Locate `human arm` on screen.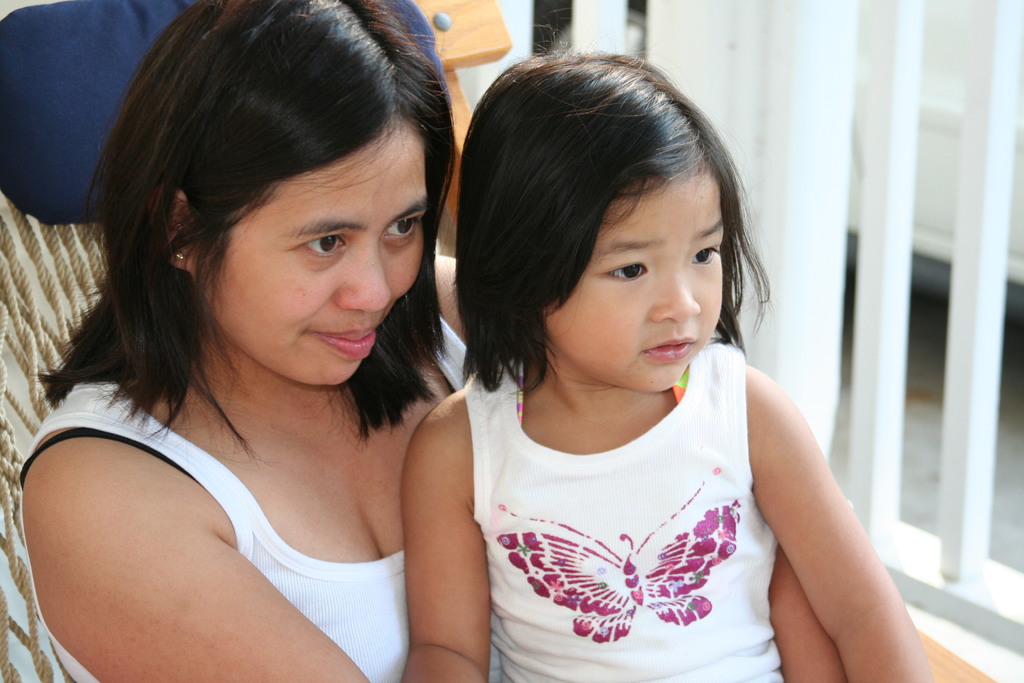
On screen at left=733, top=360, right=925, bottom=677.
